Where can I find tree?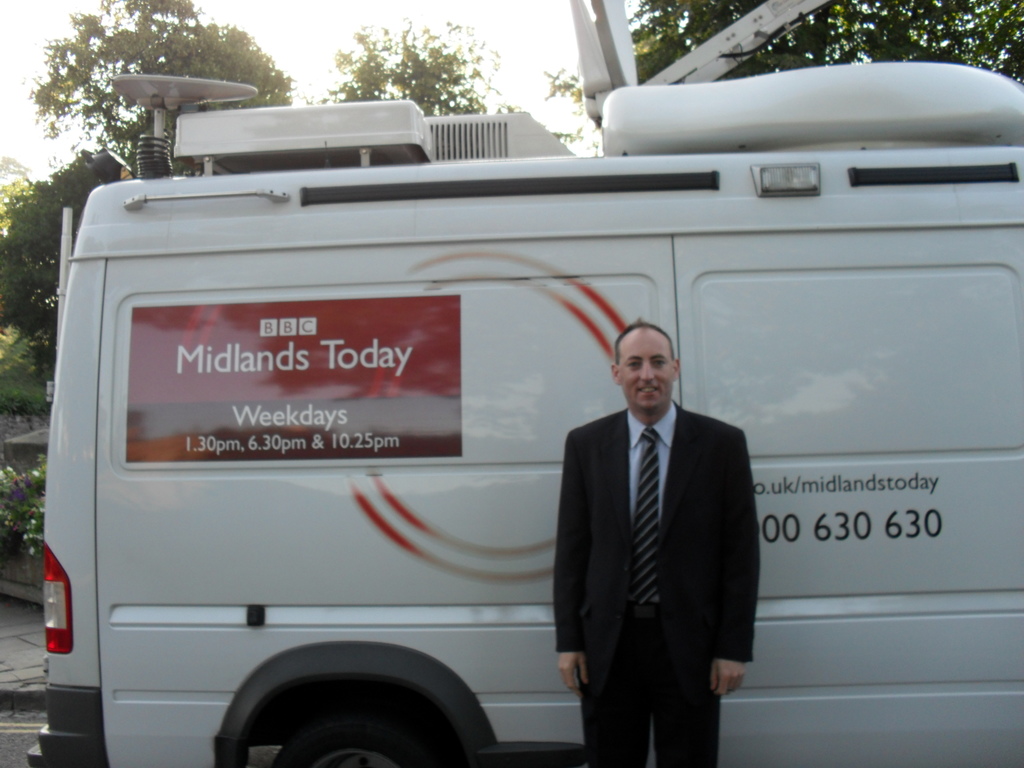
You can find it at pyautogui.locateOnScreen(531, 0, 1023, 89).
